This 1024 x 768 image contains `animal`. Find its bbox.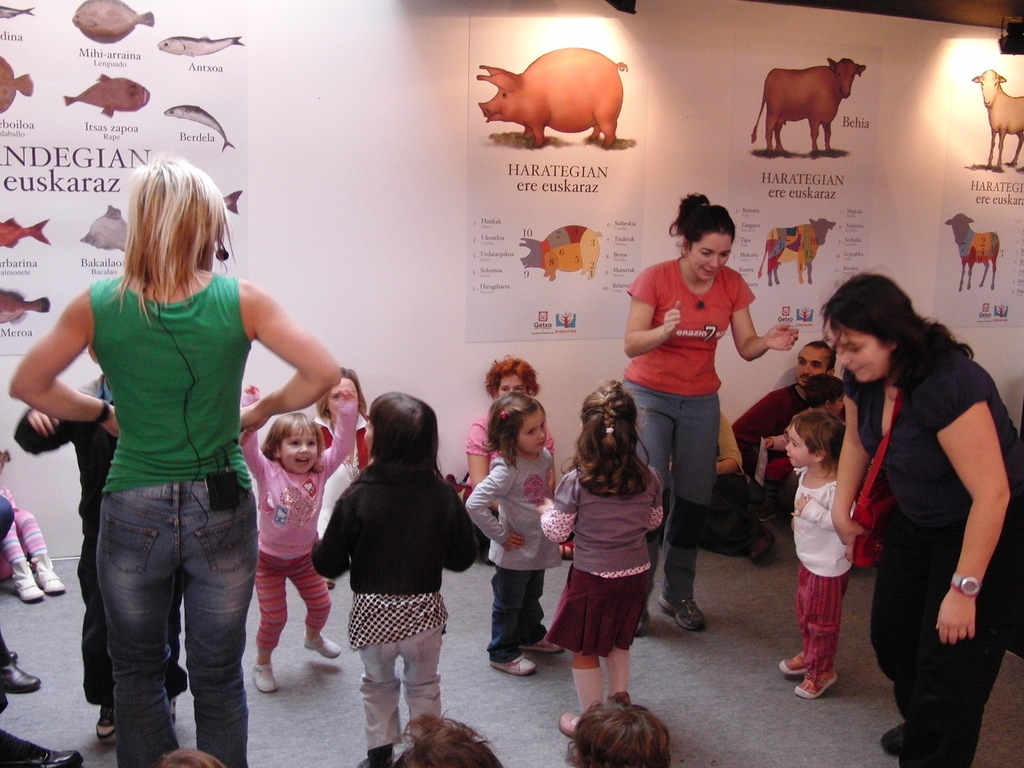
(474,45,633,148).
